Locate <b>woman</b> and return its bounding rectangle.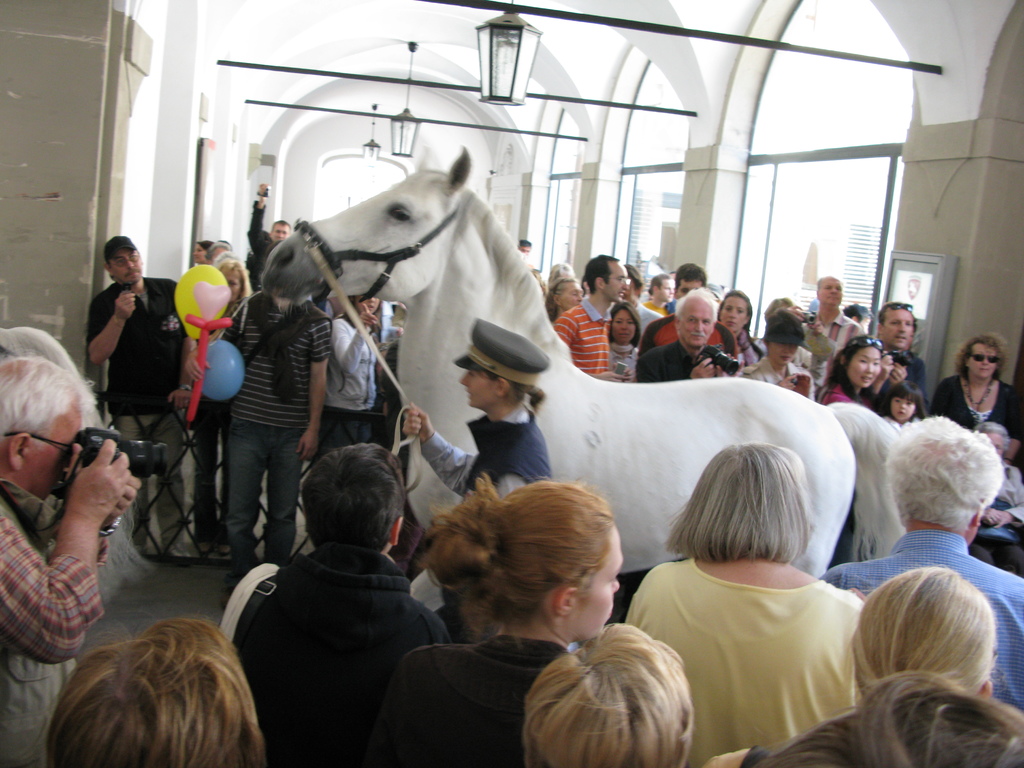
BBox(545, 274, 583, 326).
